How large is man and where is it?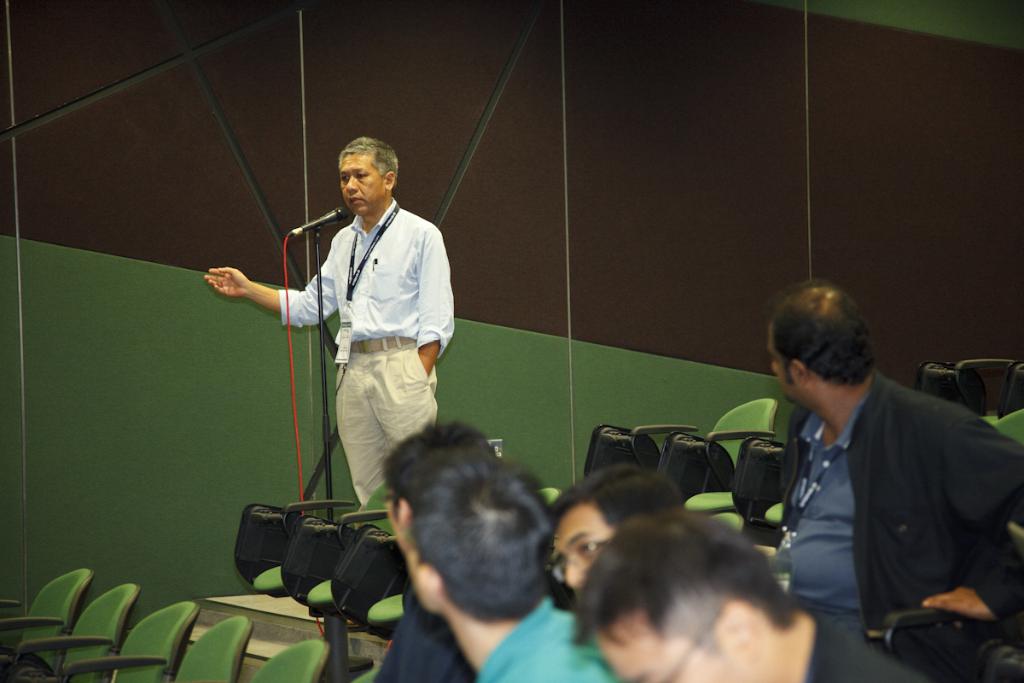
Bounding box: bbox=[199, 128, 463, 513].
